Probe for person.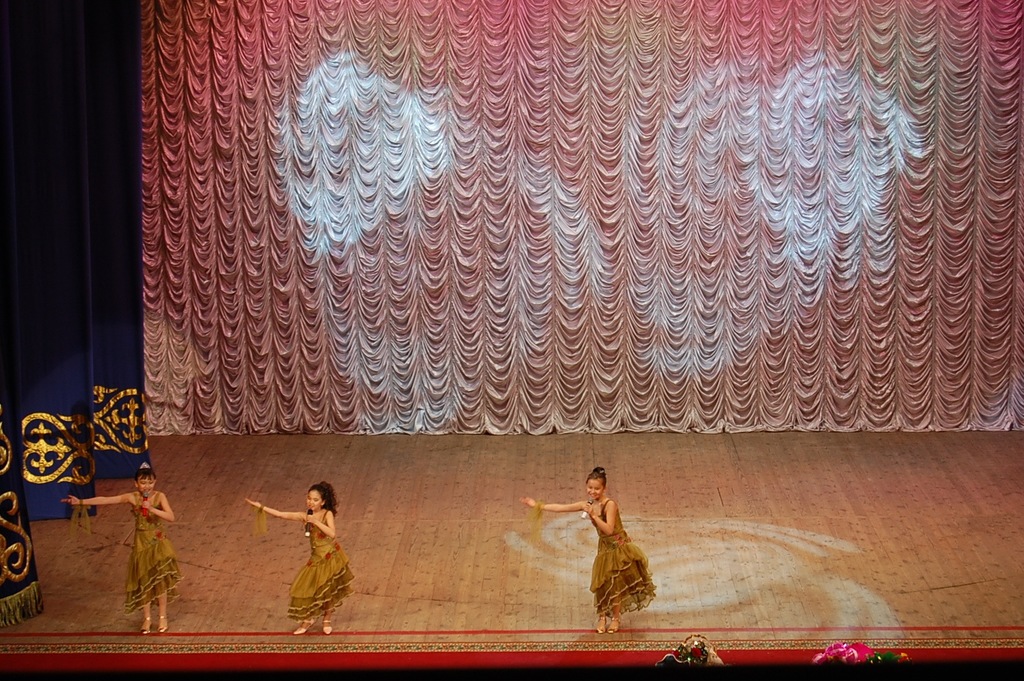
Probe result: select_region(515, 468, 657, 632).
